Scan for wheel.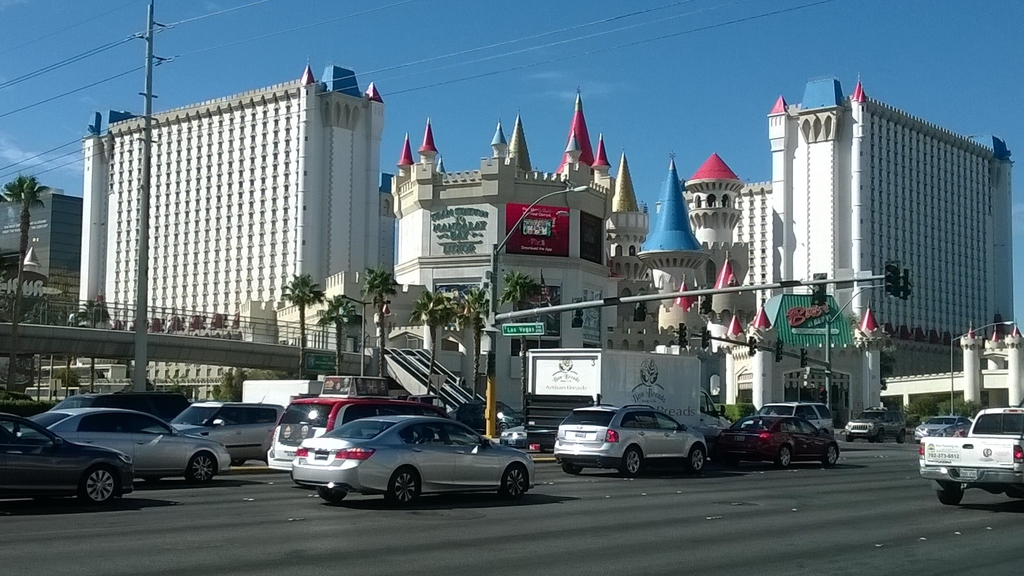
Scan result: box=[820, 444, 836, 465].
